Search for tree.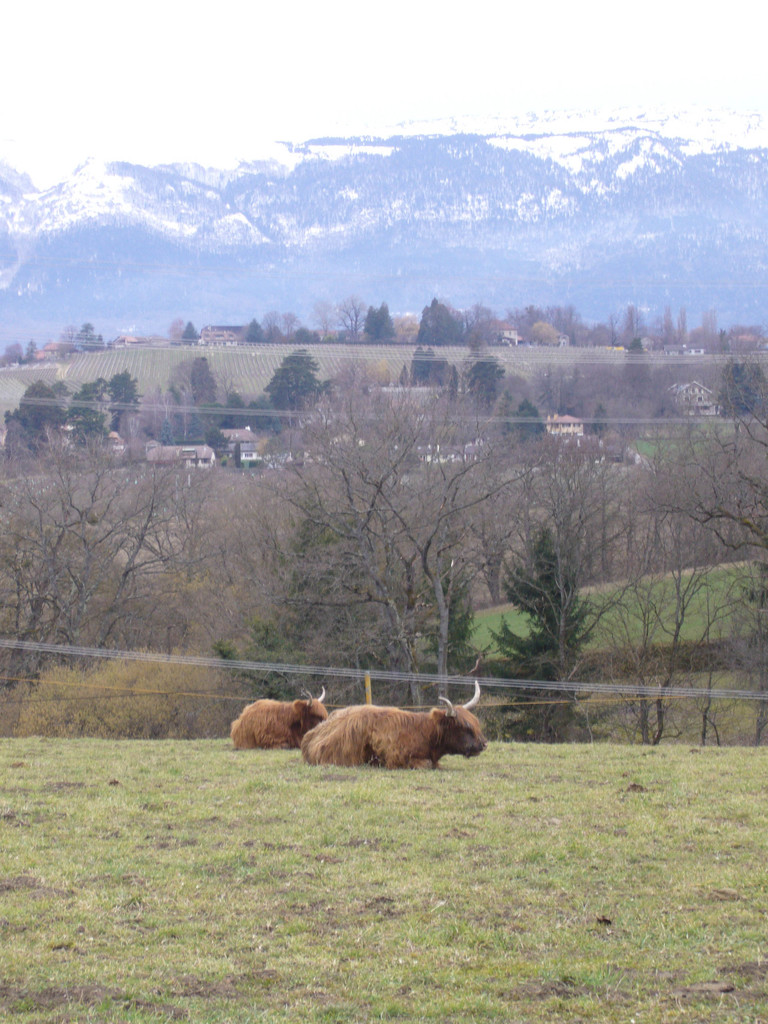
Found at box(25, 340, 39, 359).
